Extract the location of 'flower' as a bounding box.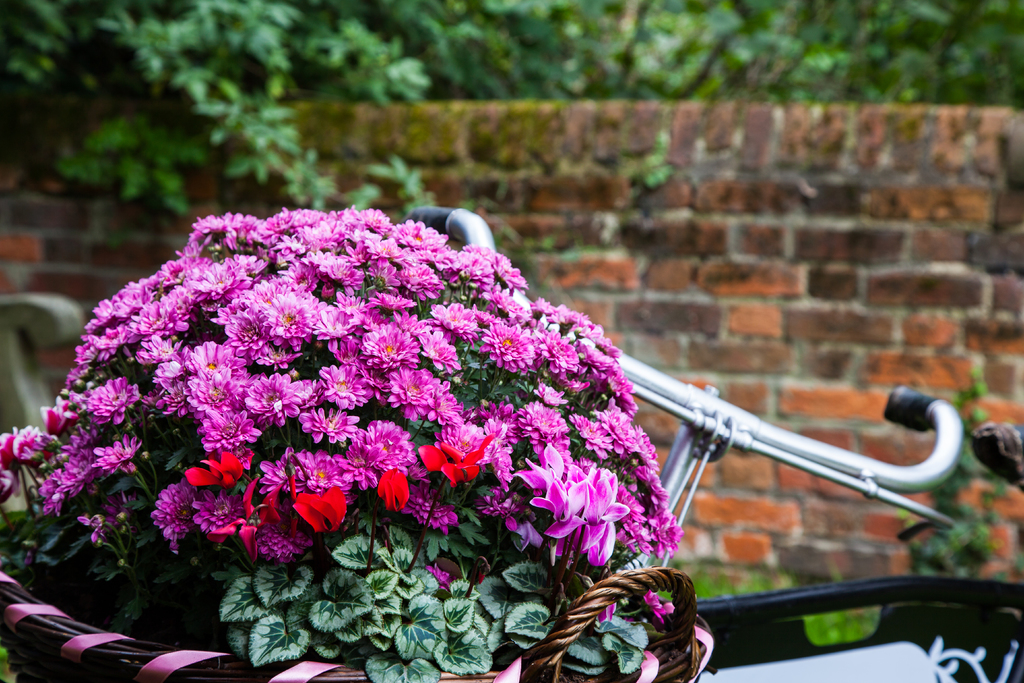
BBox(642, 592, 687, 627).
